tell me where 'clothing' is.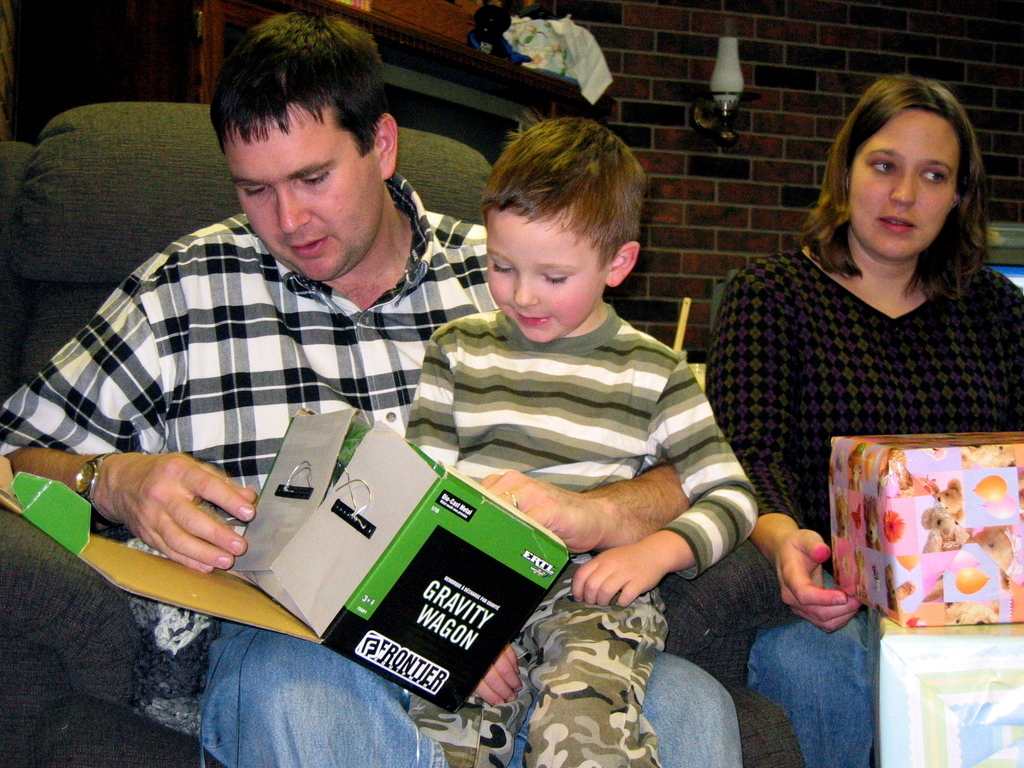
'clothing' is at bbox(400, 303, 758, 767).
